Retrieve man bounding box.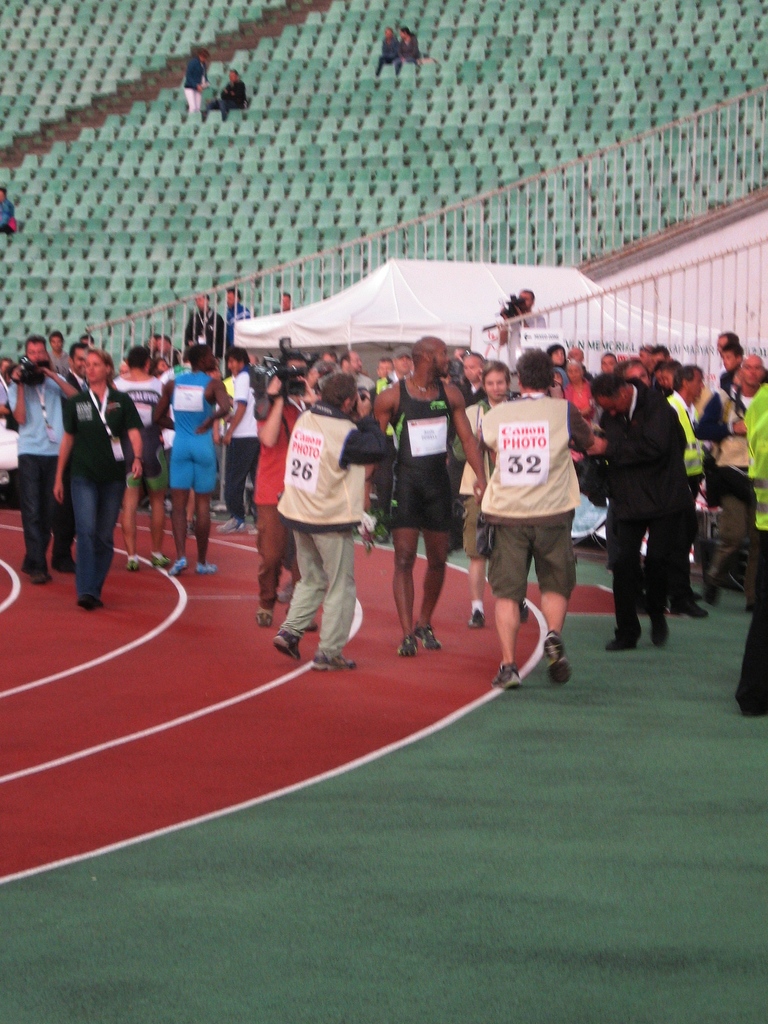
Bounding box: pyautogui.locateOnScreen(274, 379, 389, 668).
